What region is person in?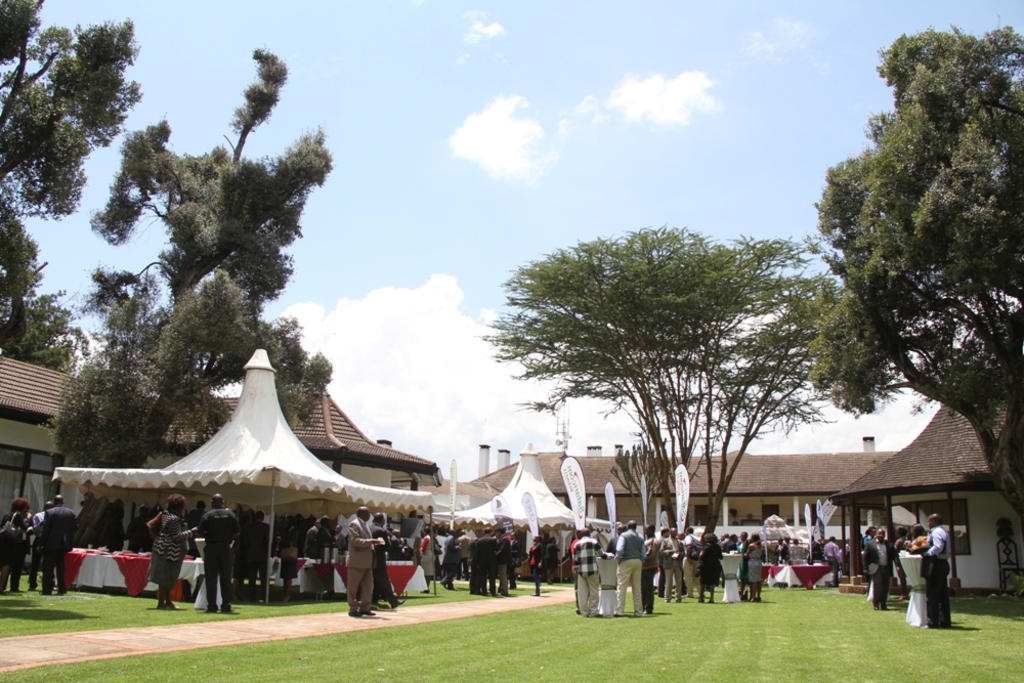
bbox=(568, 526, 605, 615).
